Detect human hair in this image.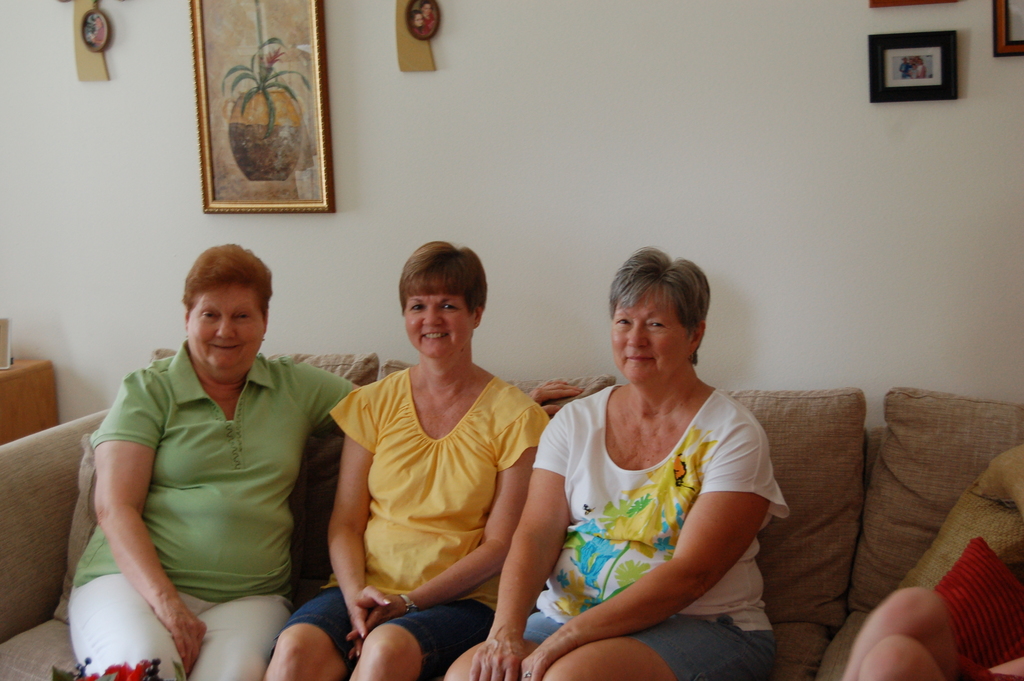
Detection: {"x1": 401, "y1": 240, "x2": 487, "y2": 322}.
